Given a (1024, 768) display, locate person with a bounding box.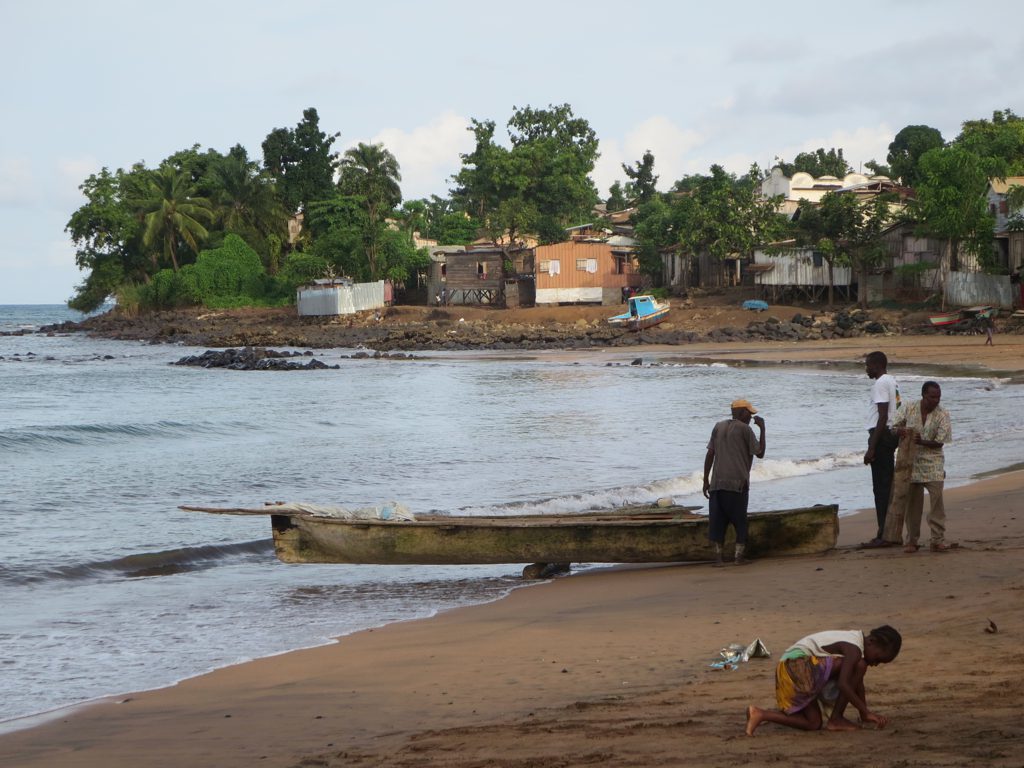
Located: select_region(871, 380, 957, 554).
